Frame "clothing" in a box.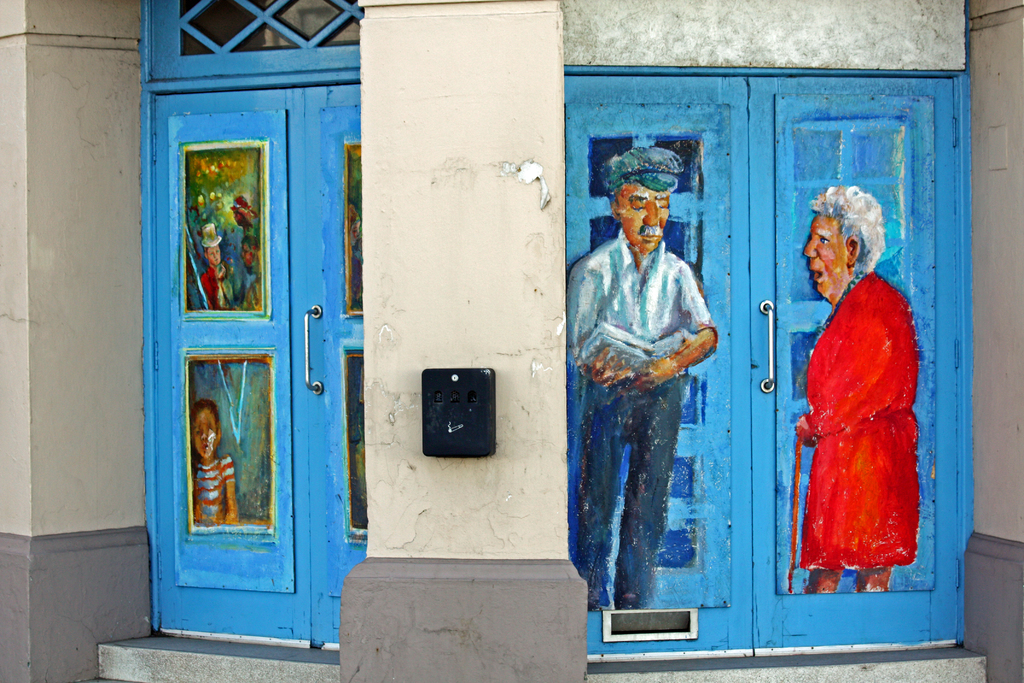
rect(192, 454, 234, 520).
